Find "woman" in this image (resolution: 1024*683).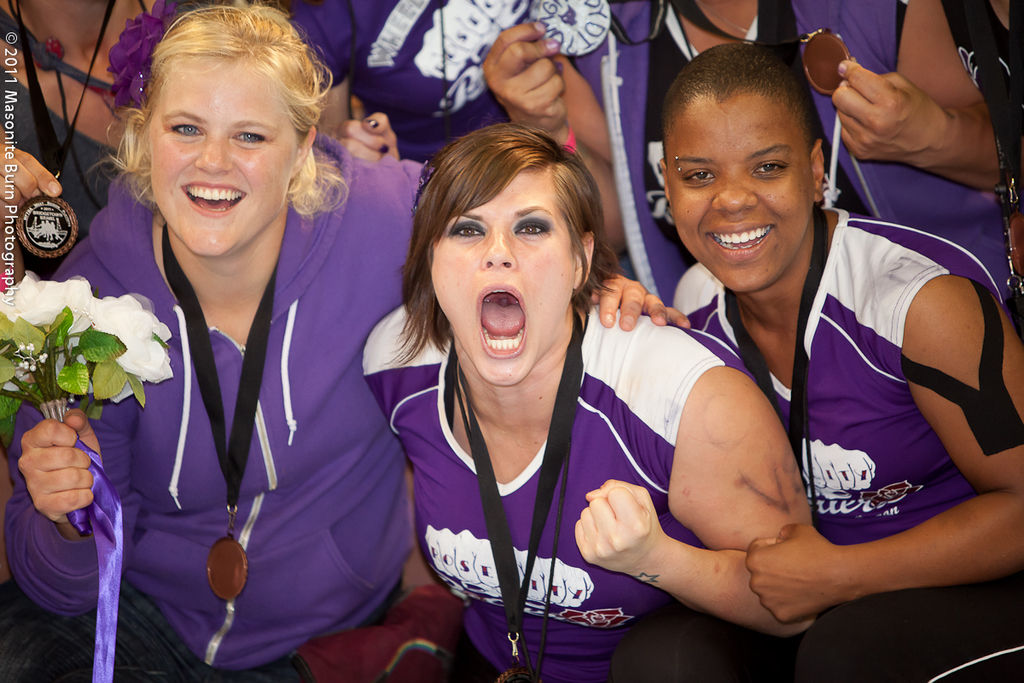
[304, 0, 614, 164].
